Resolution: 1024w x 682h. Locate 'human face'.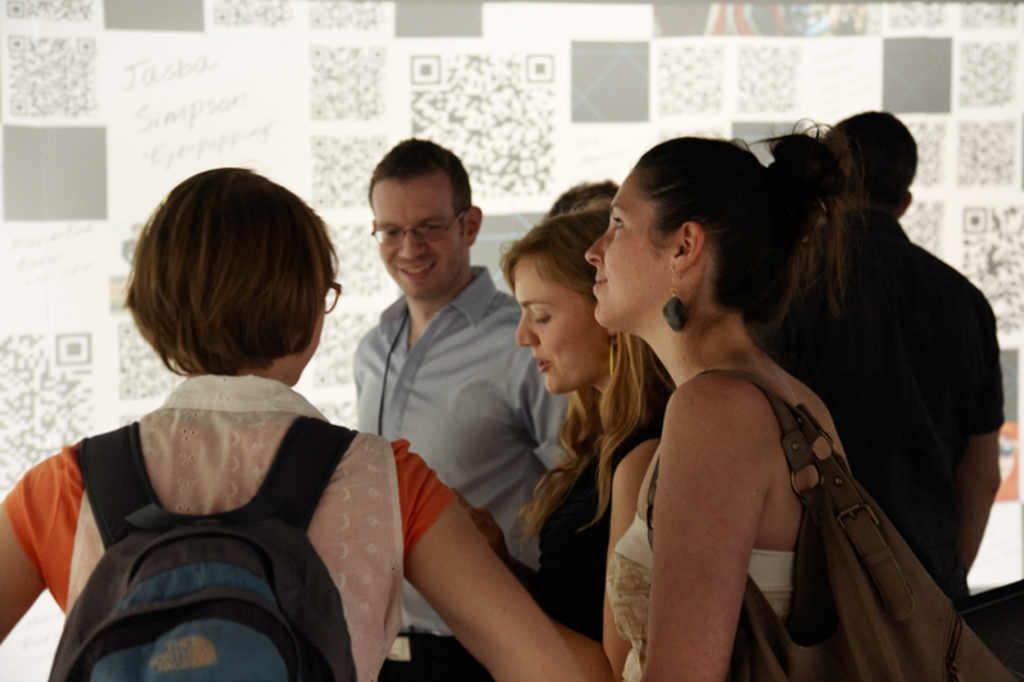
rect(581, 169, 664, 324).
